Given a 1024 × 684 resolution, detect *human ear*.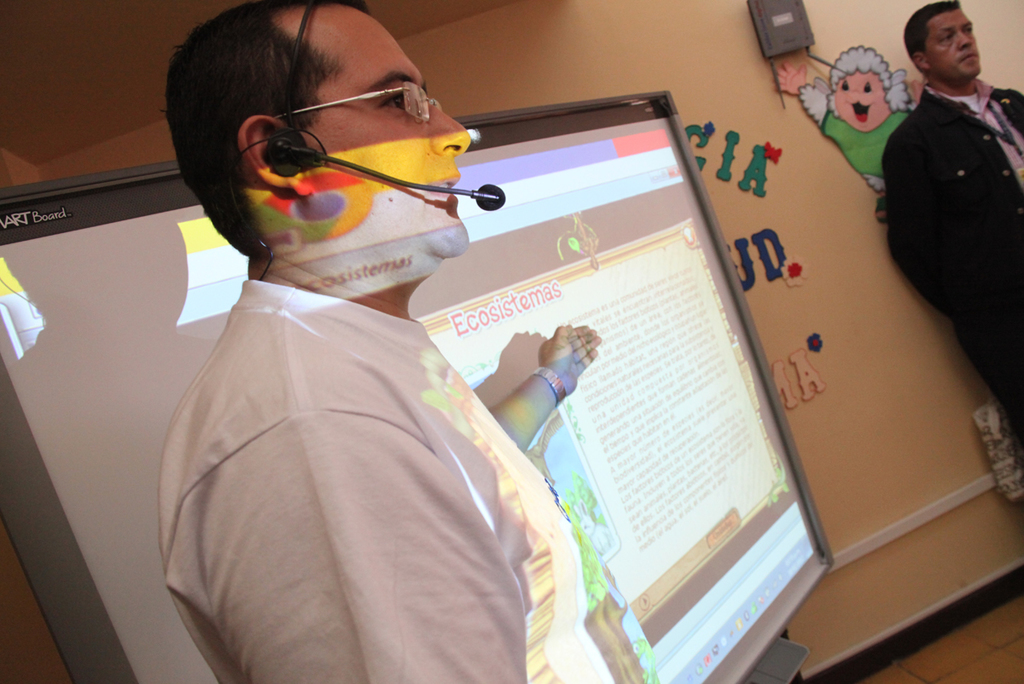
[left=238, top=117, right=314, bottom=193].
